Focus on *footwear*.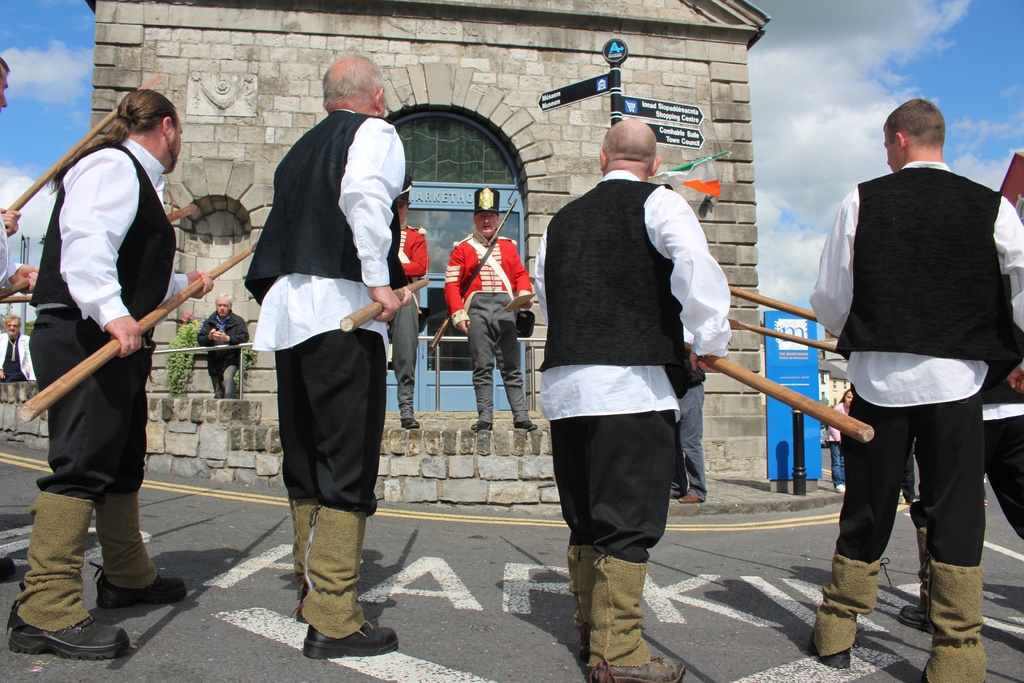
Focused at bbox=(593, 655, 684, 682).
